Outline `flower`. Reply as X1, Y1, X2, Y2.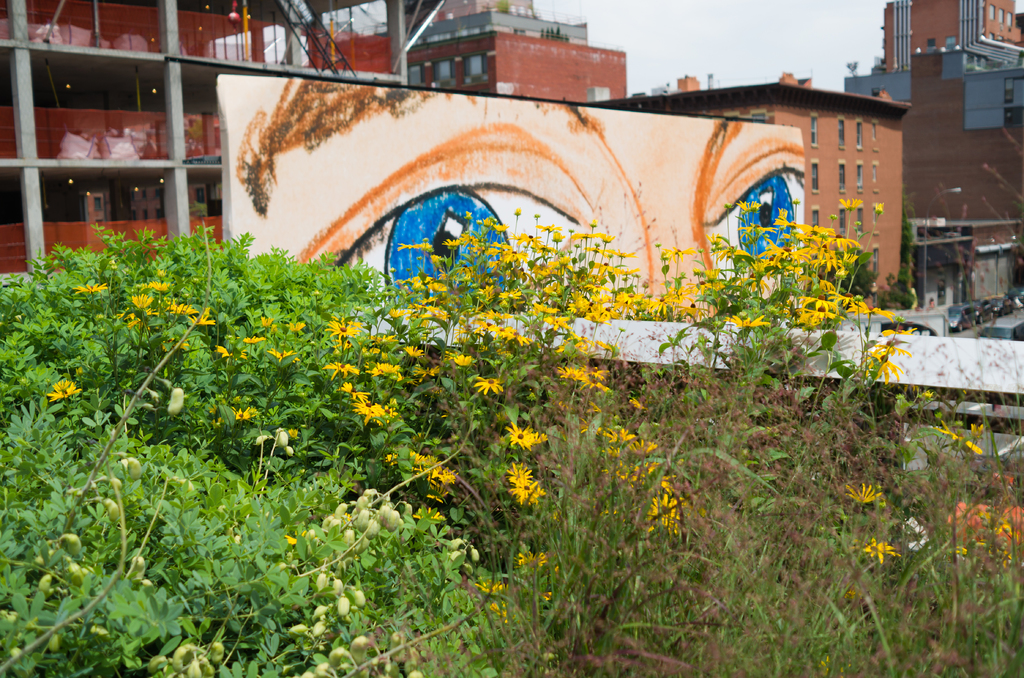
476, 373, 504, 394.
